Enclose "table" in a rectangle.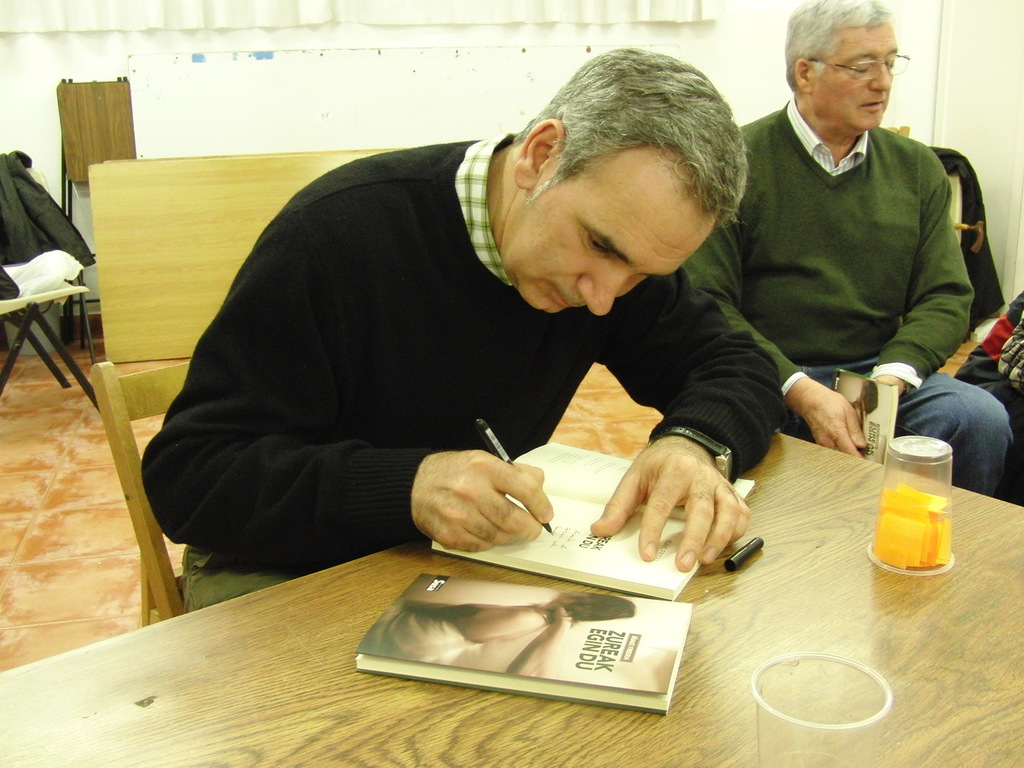
[x1=0, y1=429, x2=1023, y2=767].
